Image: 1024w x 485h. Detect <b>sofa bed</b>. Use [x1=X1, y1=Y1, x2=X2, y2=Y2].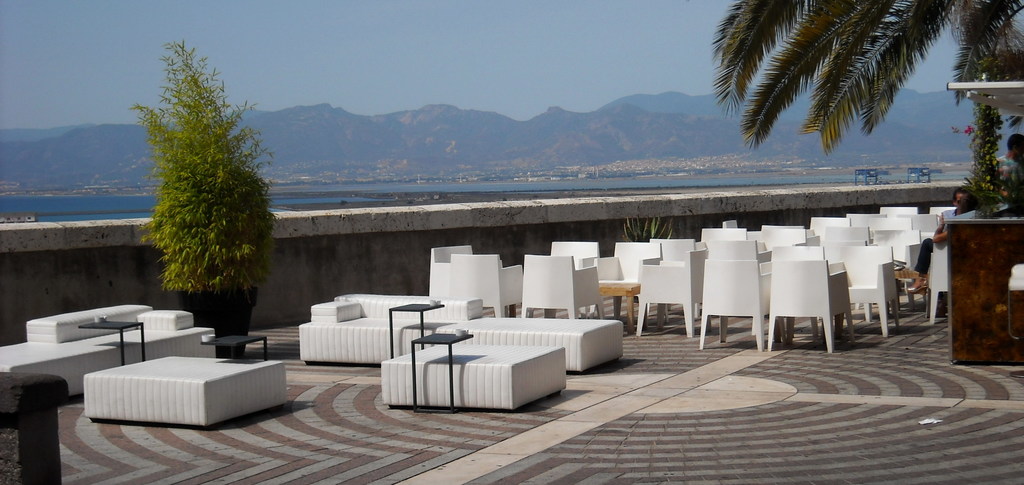
[x1=0, y1=302, x2=215, y2=403].
